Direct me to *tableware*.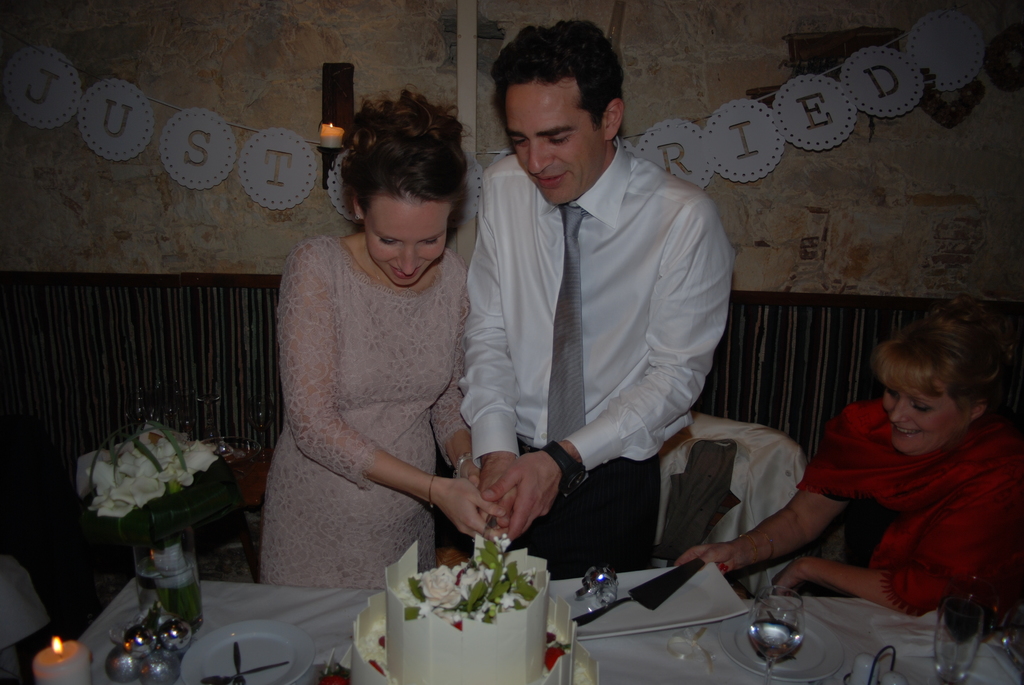
Direction: [572, 552, 705, 629].
